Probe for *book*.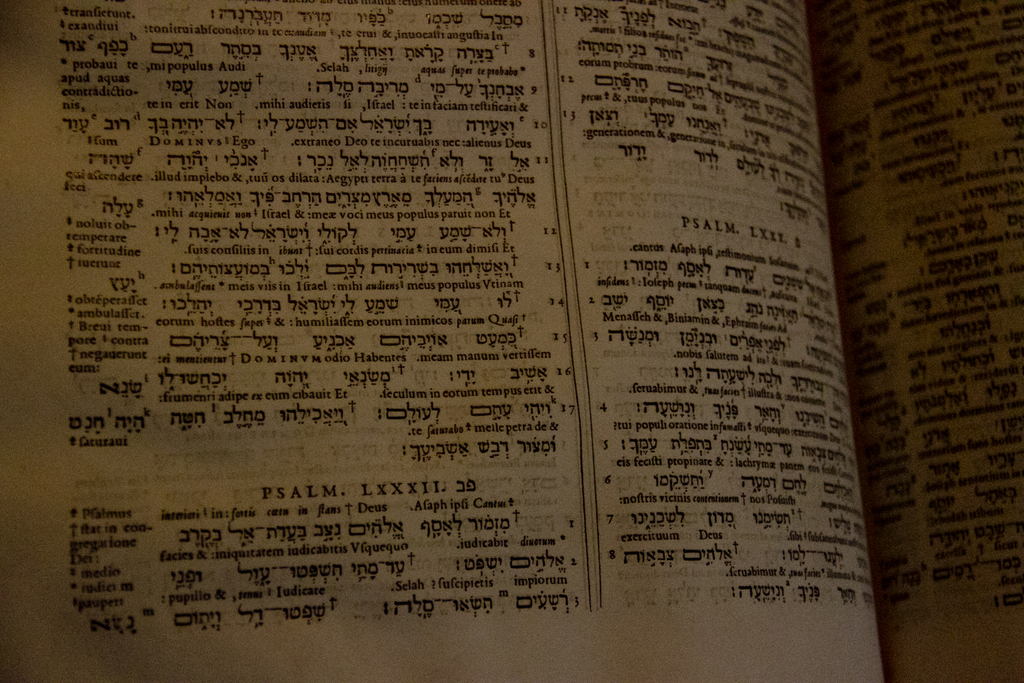
Probe result: bbox=(0, 0, 1023, 682).
